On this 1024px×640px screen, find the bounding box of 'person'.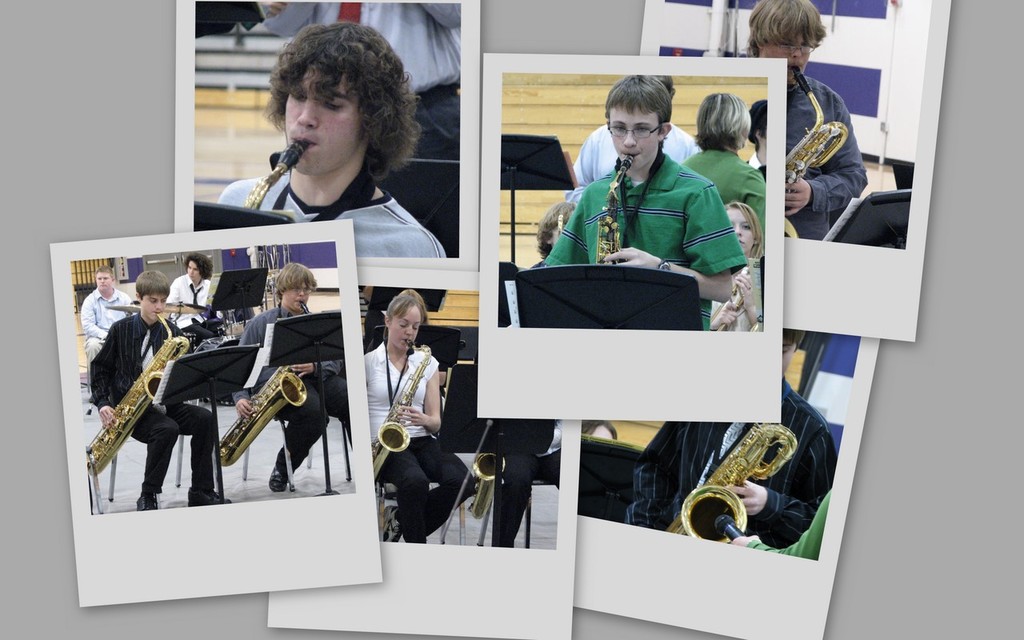
Bounding box: [left=260, top=2, right=461, bottom=258].
